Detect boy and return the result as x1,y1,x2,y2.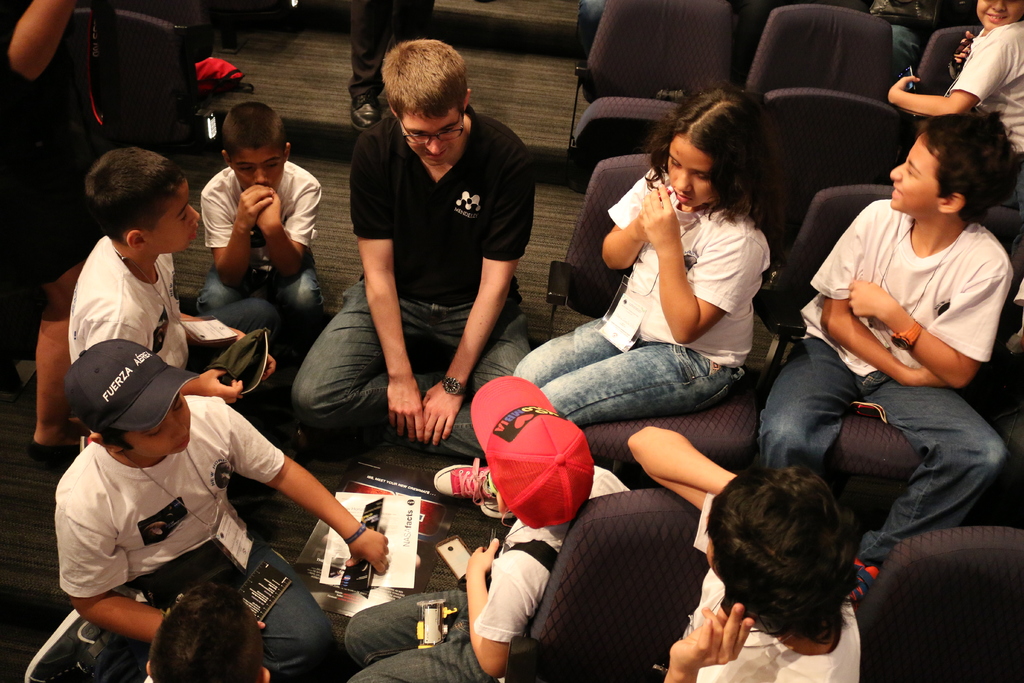
751,111,1015,602.
